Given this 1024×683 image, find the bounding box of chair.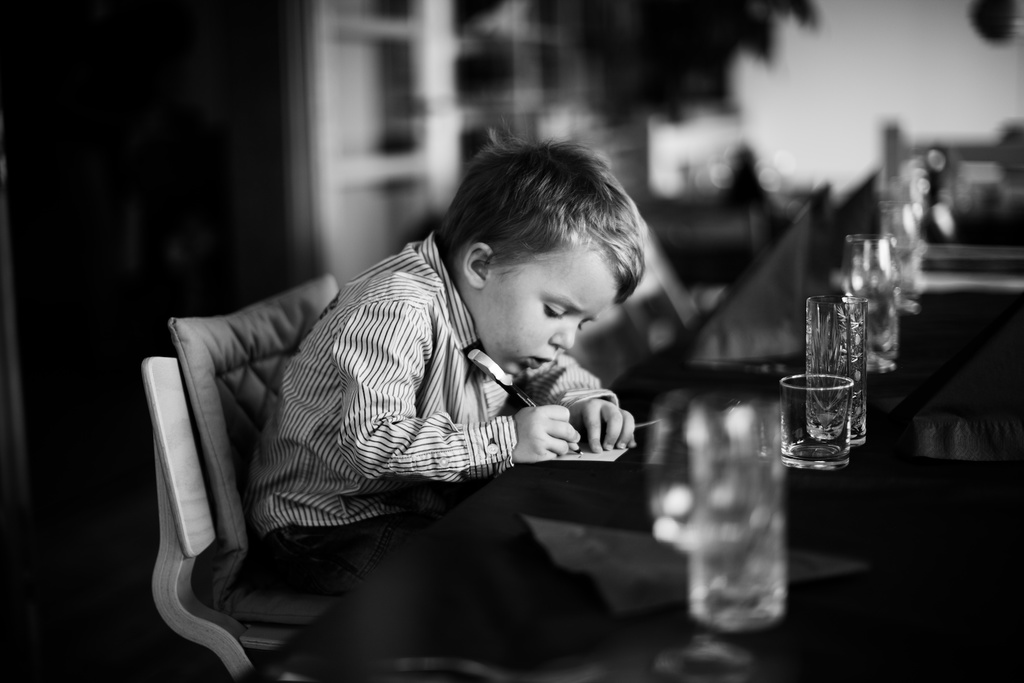
(x1=132, y1=306, x2=481, y2=662).
